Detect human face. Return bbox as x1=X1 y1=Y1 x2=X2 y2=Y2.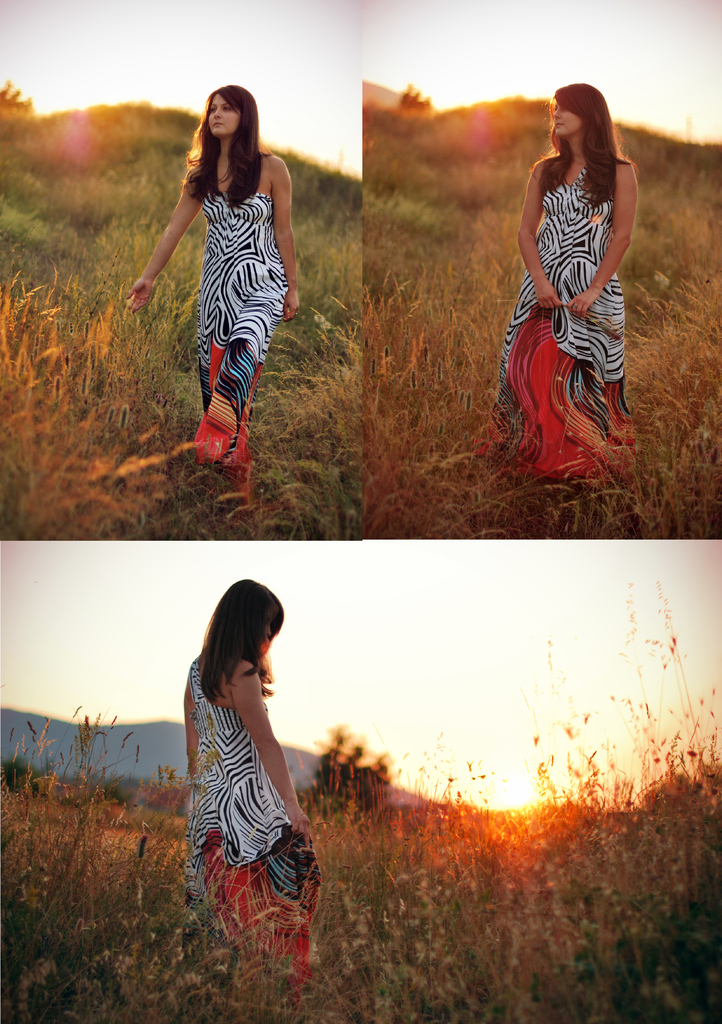
x1=202 y1=85 x2=239 y2=136.
